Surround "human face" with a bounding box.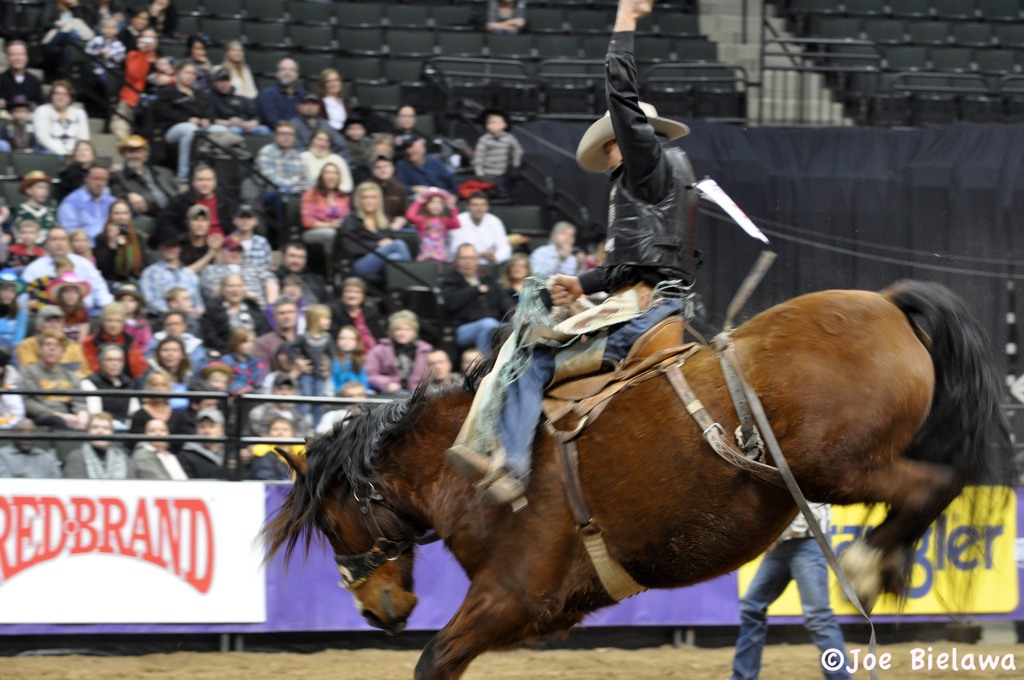
detection(119, 293, 139, 310).
